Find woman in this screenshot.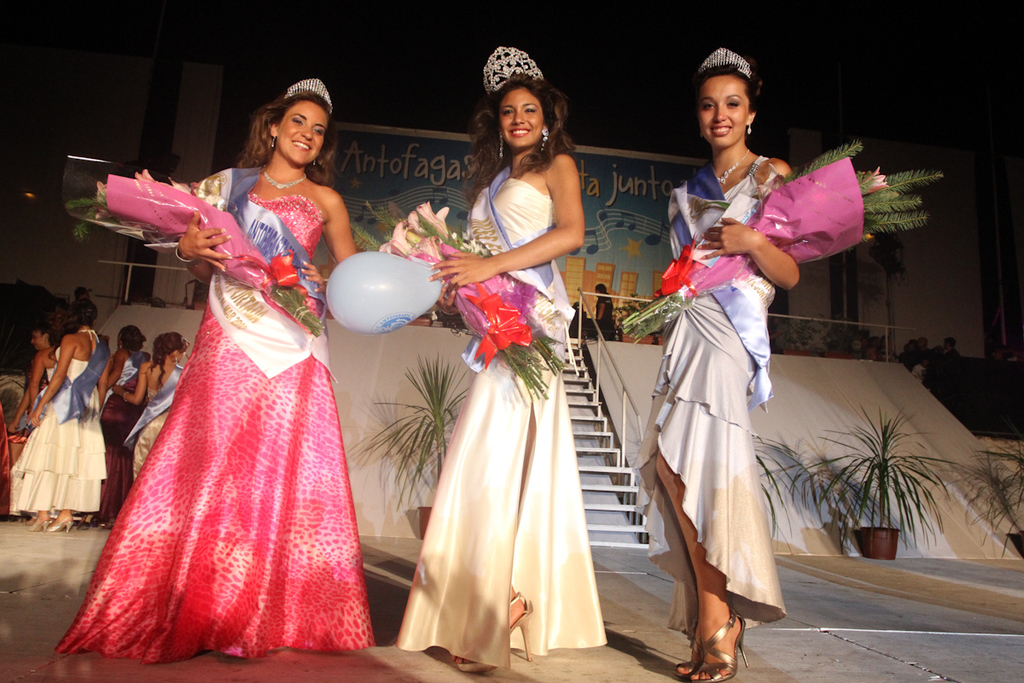
The bounding box for woman is [390,70,595,672].
